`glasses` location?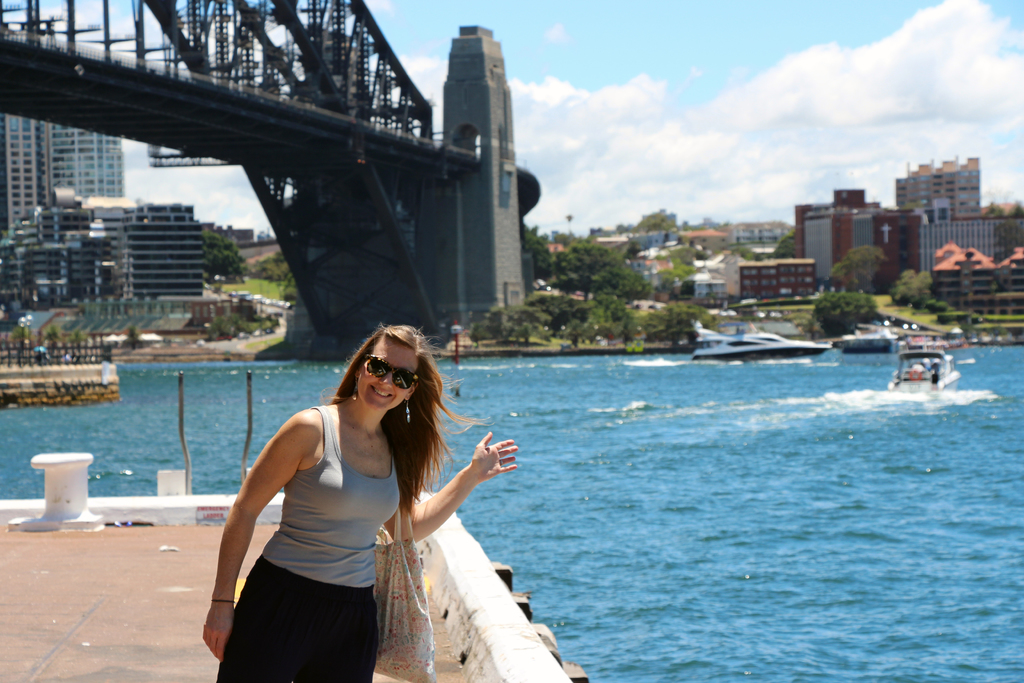
364,356,419,392
